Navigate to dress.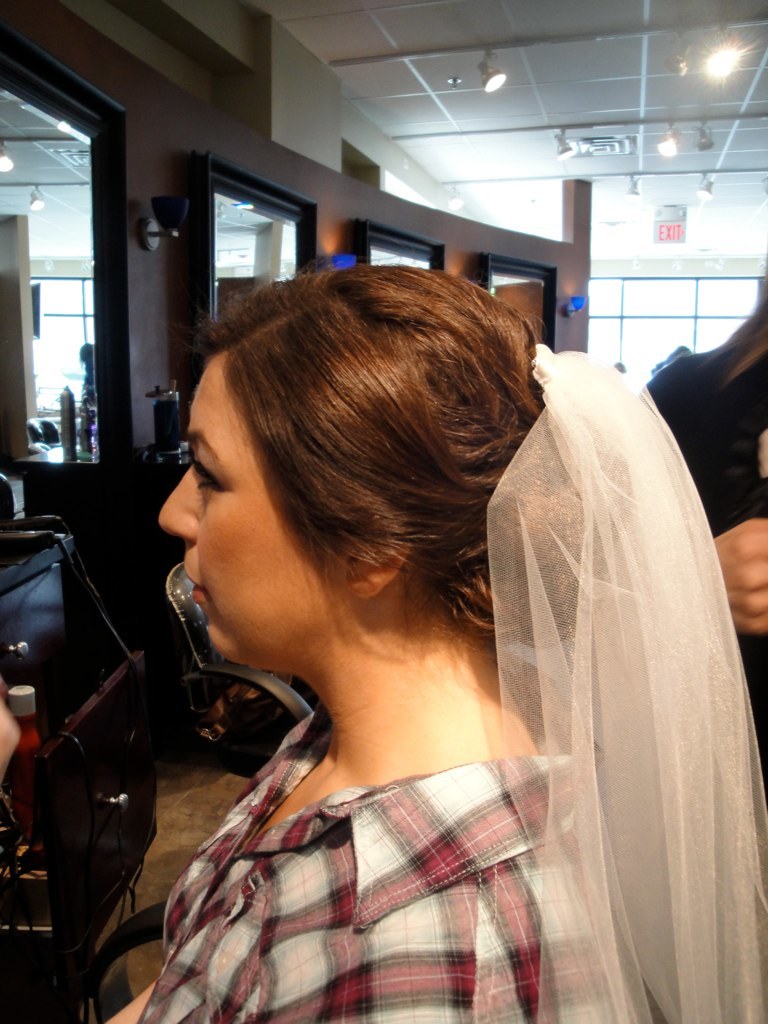
Navigation target: Rect(128, 602, 603, 1015).
